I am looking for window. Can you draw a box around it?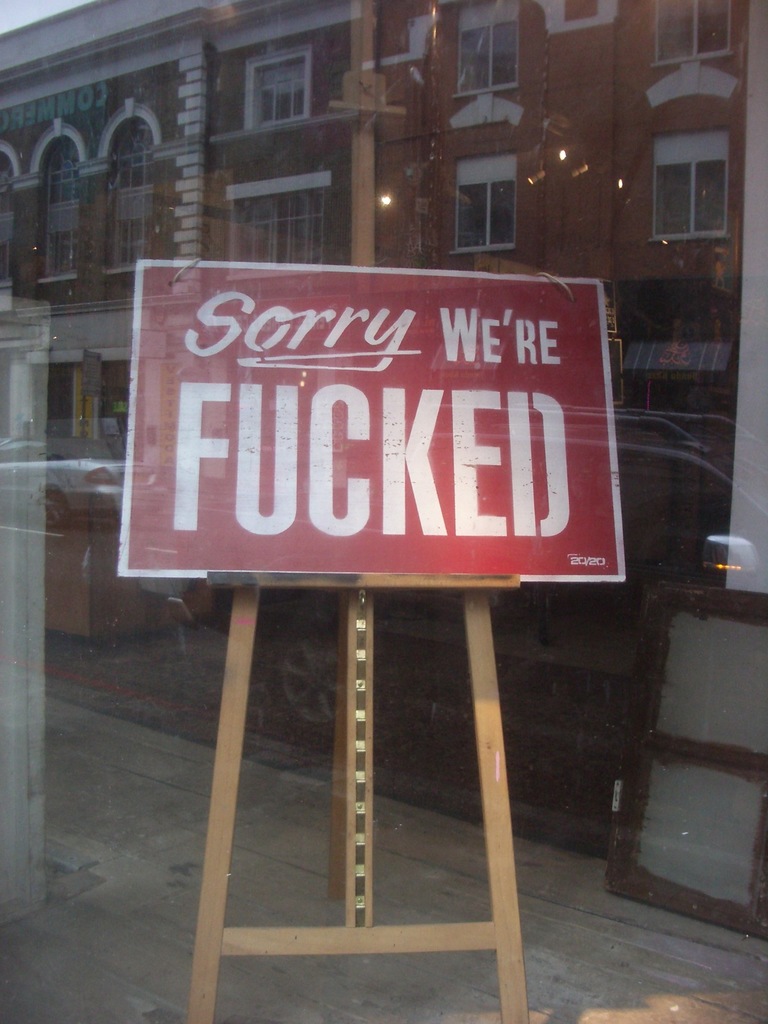
Sure, the bounding box is BBox(649, 6, 733, 61).
